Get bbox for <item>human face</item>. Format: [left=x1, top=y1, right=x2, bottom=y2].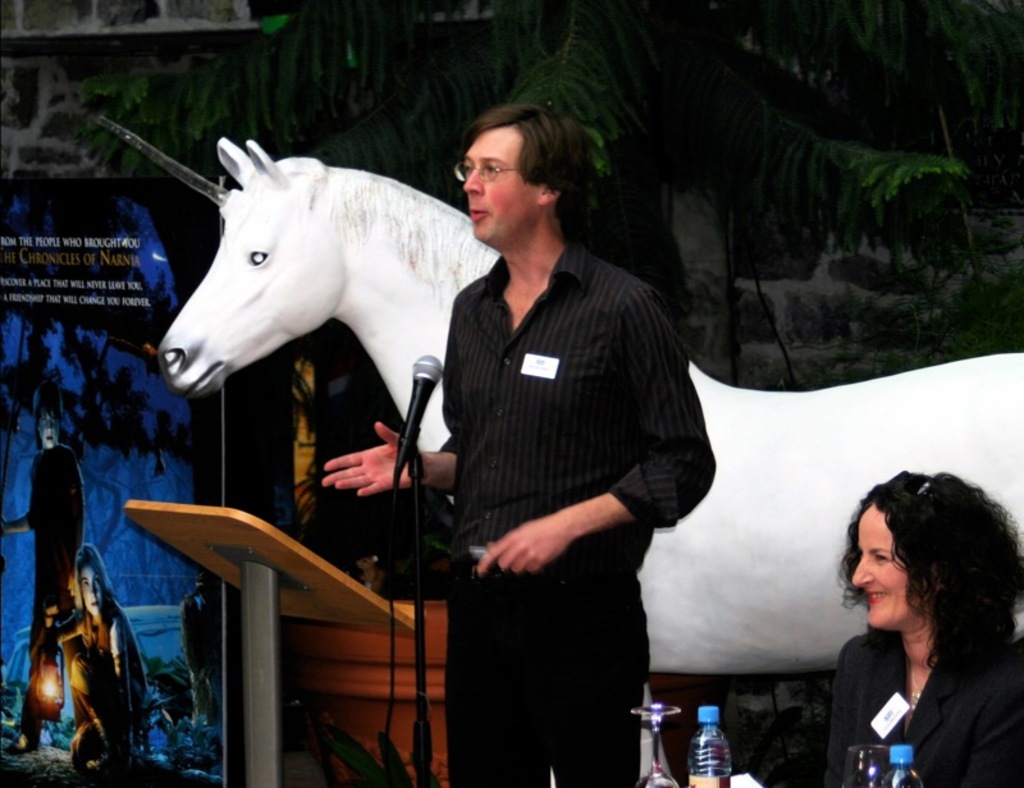
[left=466, top=141, right=534, bottom=240].
